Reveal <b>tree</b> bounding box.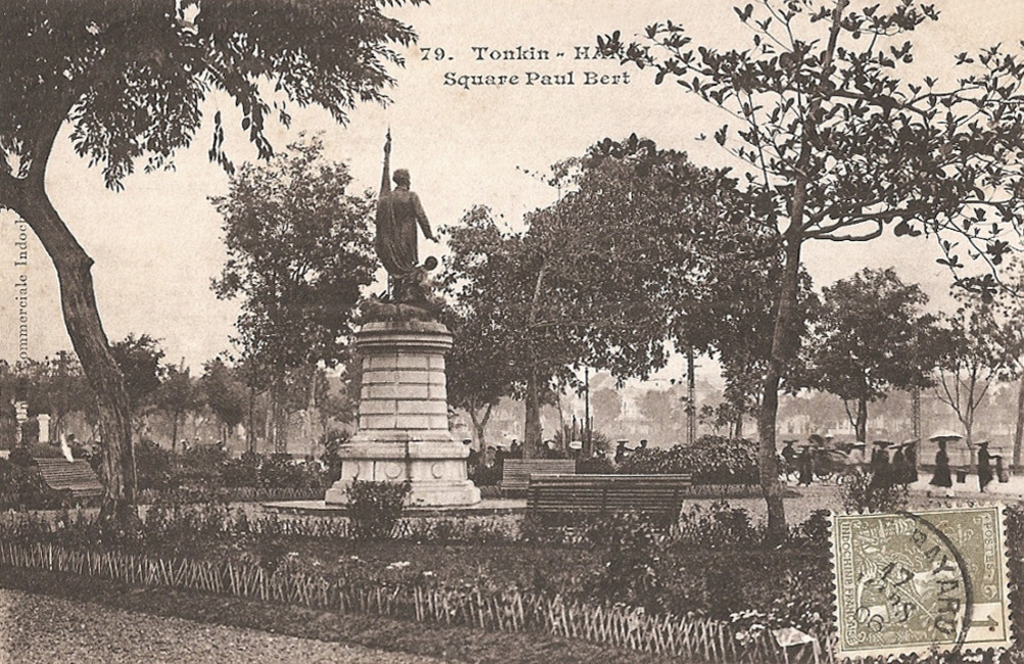
Revealed: l=597, t=0, r=1023, b=553.
